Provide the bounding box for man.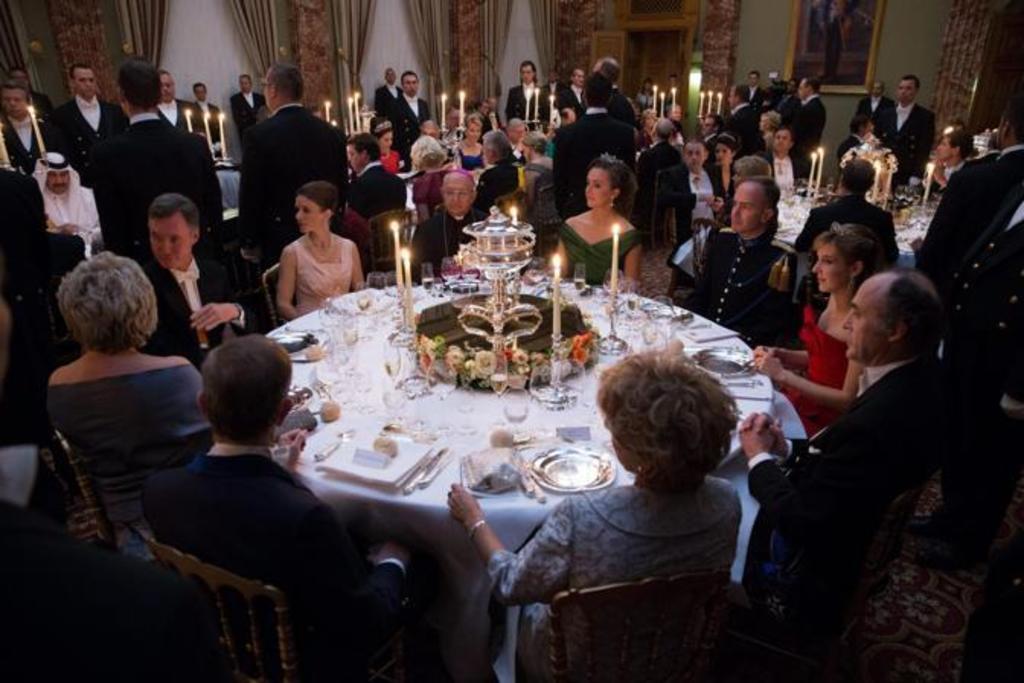
(x1=142, y1=197, x2=271, y2=369).
